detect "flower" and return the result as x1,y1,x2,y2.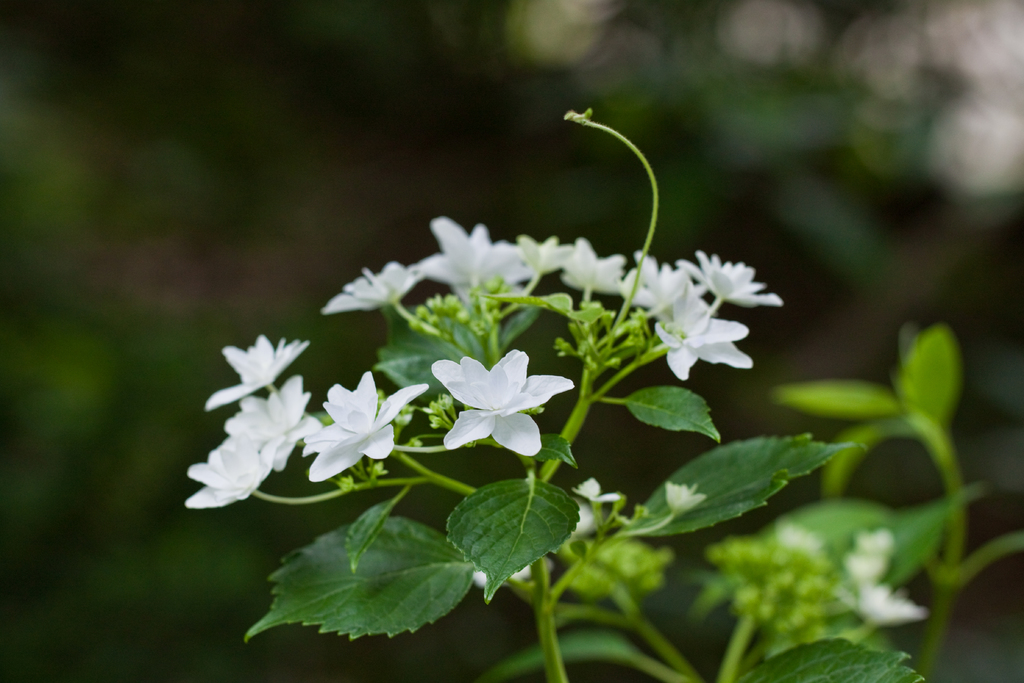
665,482,705,514.
